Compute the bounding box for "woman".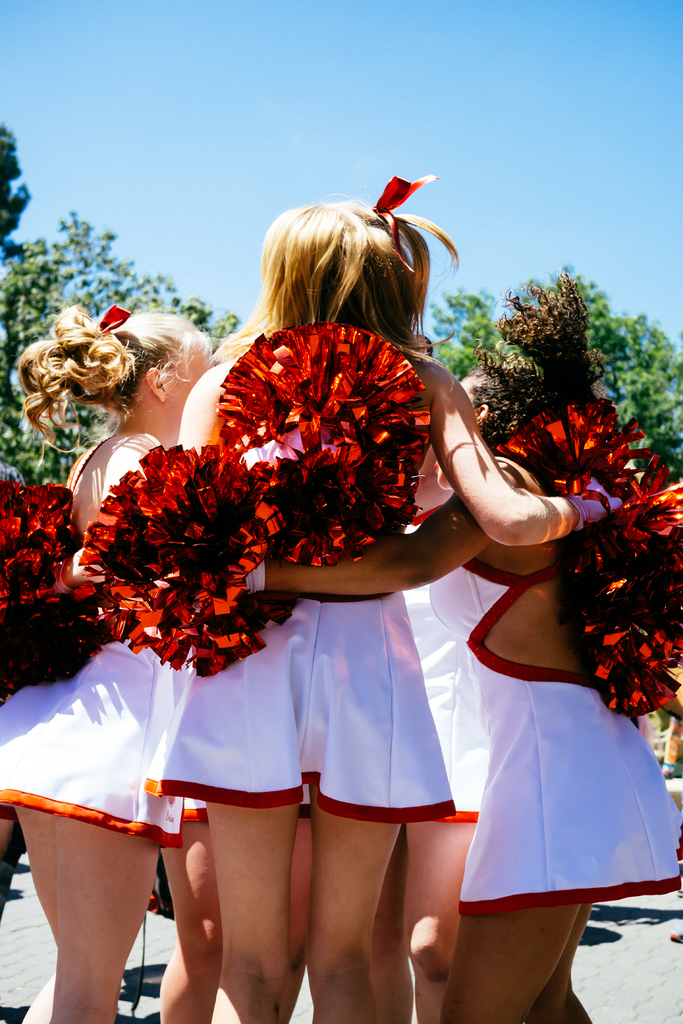
pyautogui.locateOnScreen(220, 263, 682, 1023).
